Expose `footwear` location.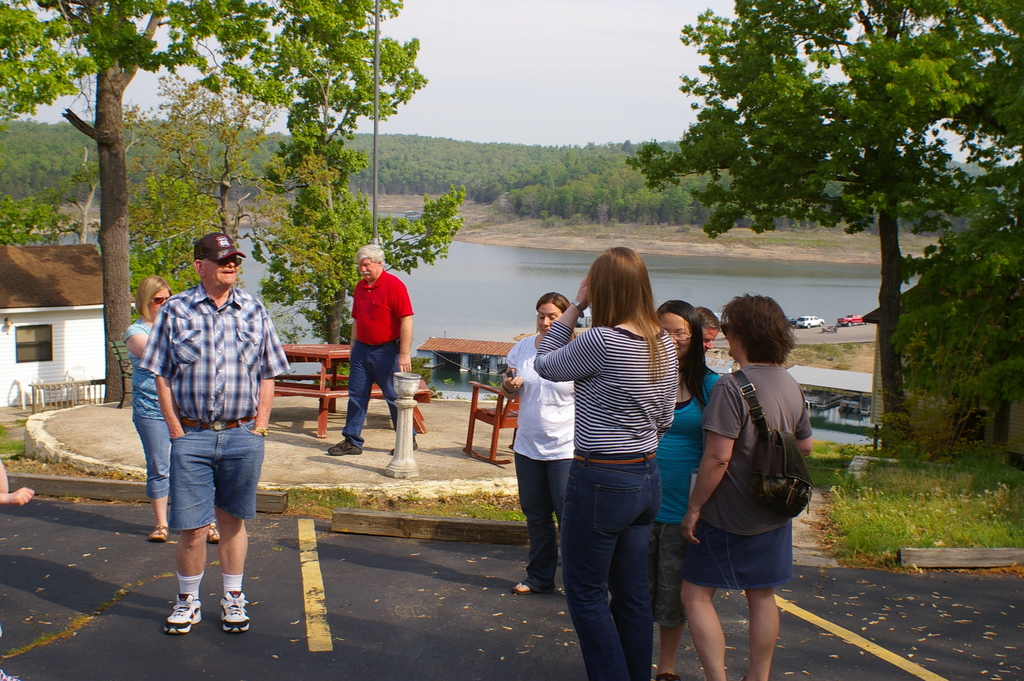
Exposed at <box>148,525,163,543</box>.
